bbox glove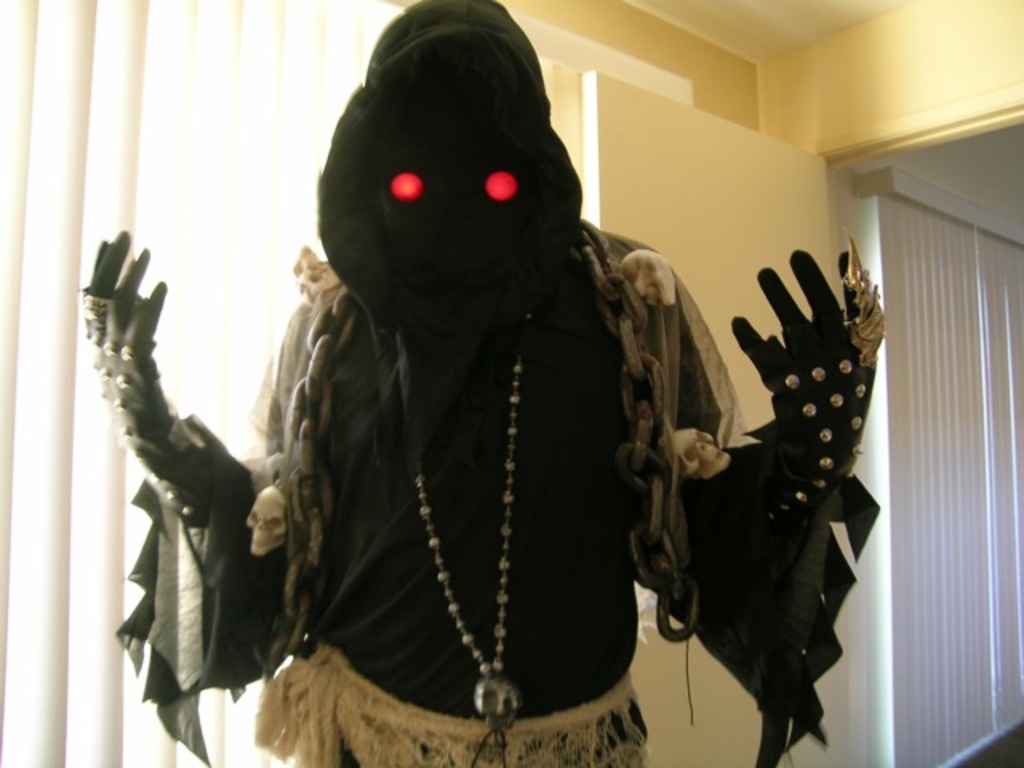
(66,226,227,525)
